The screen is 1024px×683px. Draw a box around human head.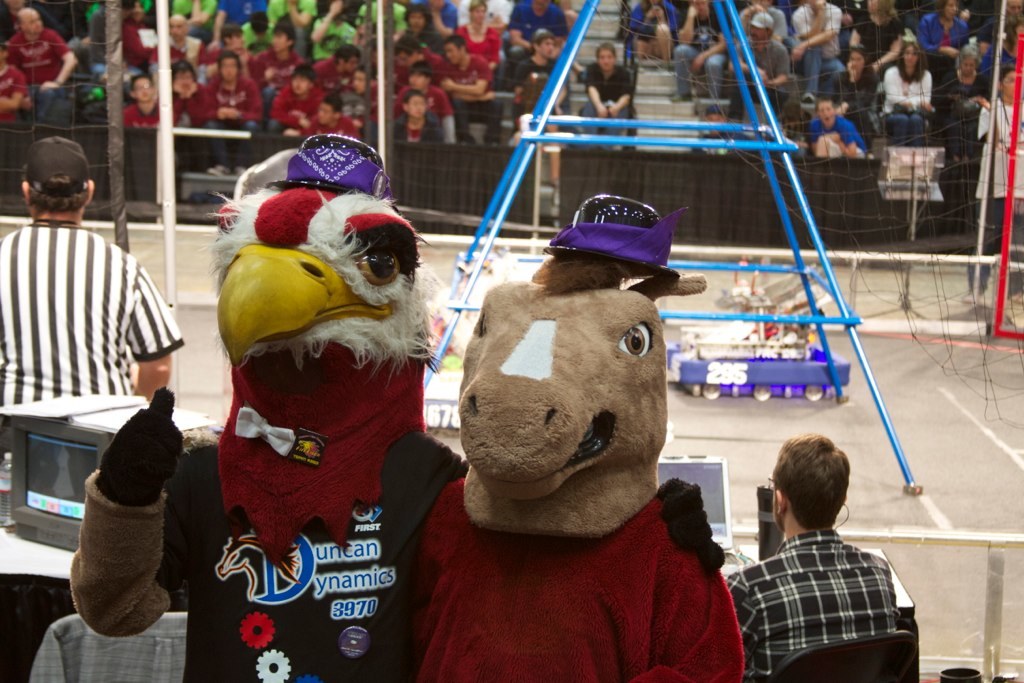
[386, 34, 424, 68].
